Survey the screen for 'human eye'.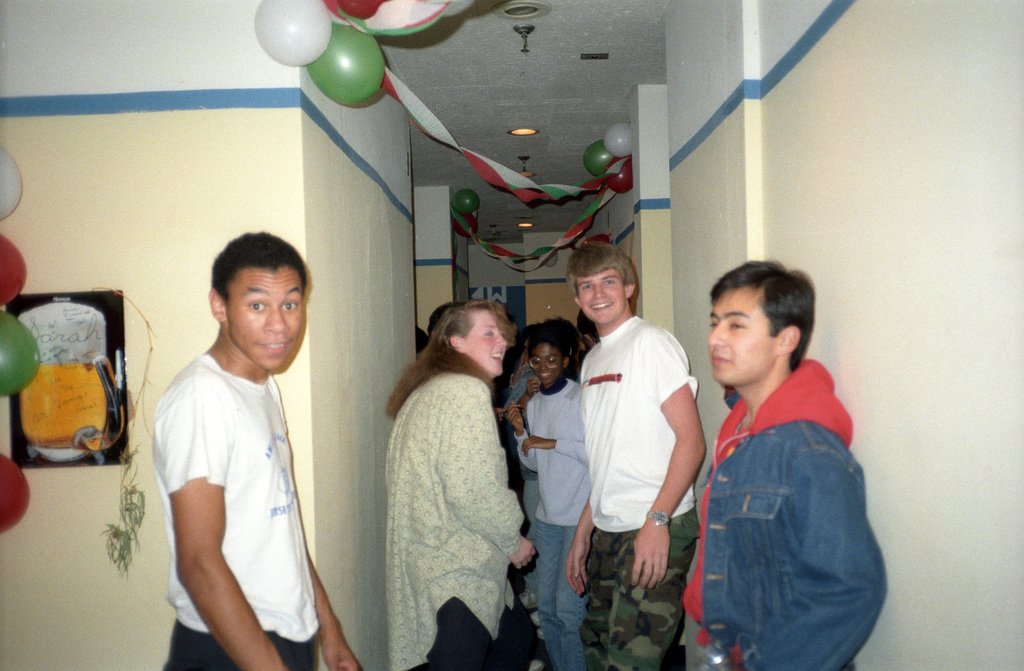
Survey found: bbox(602, 276, 615, 288).
